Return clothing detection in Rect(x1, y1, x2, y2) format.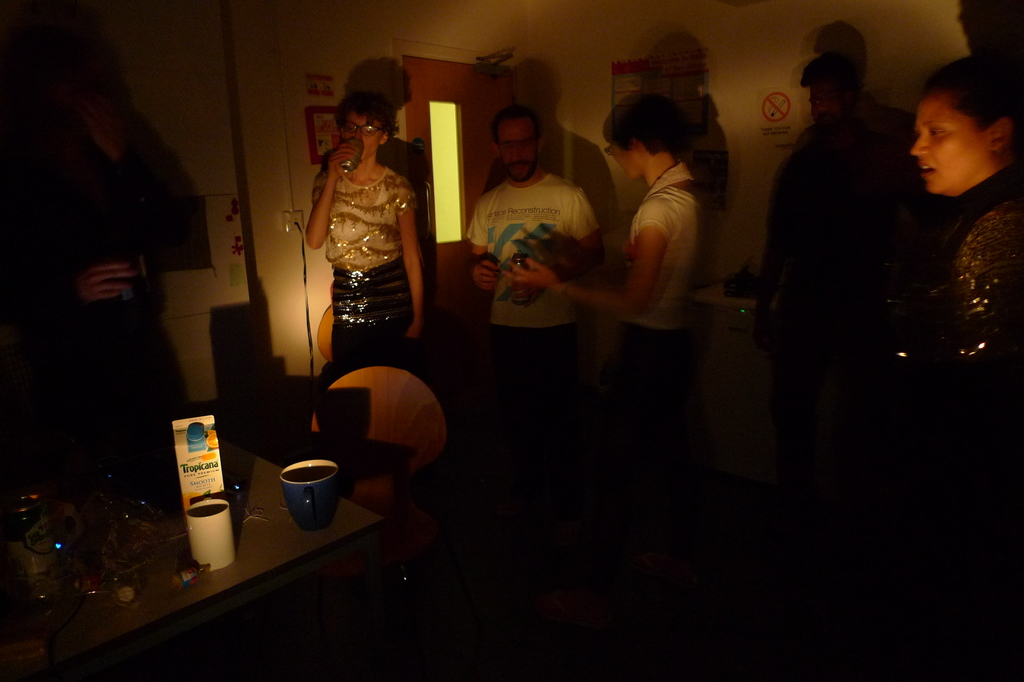
Rect(625, 159, 691, 338).
